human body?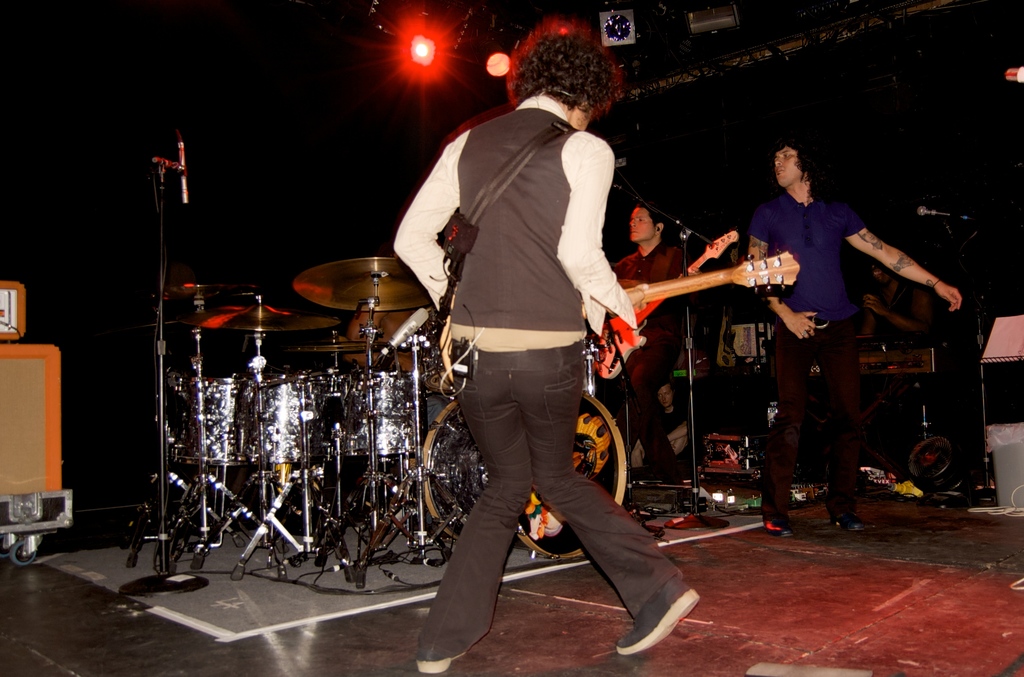
left=615, top=199, right=685, bottom=475
